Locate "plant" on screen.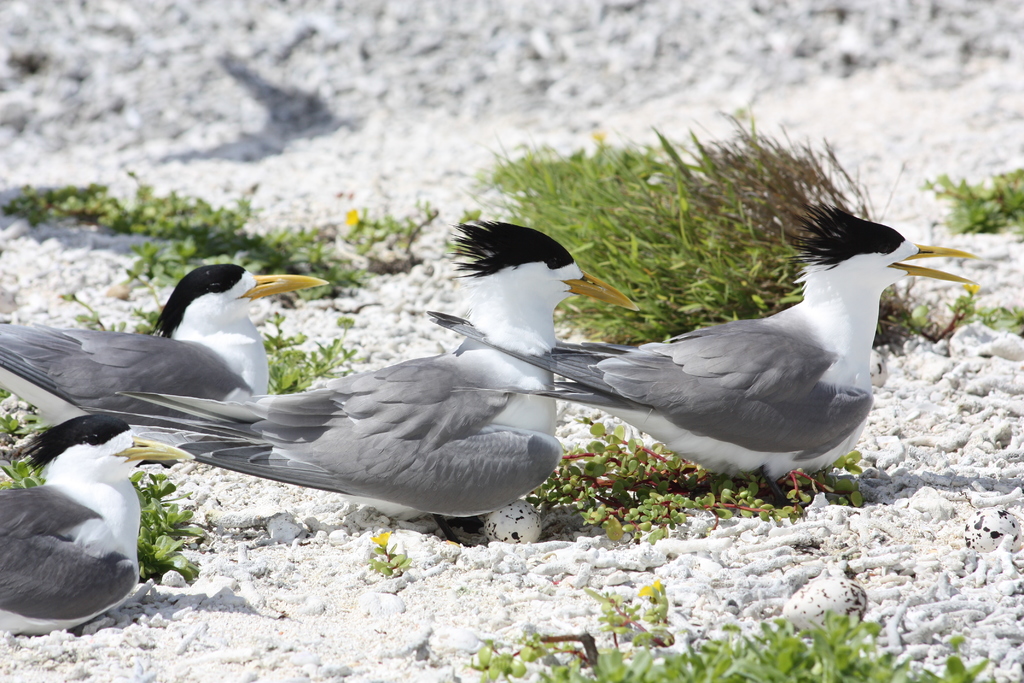
On screen at <box>140,470,172,598</box>.
